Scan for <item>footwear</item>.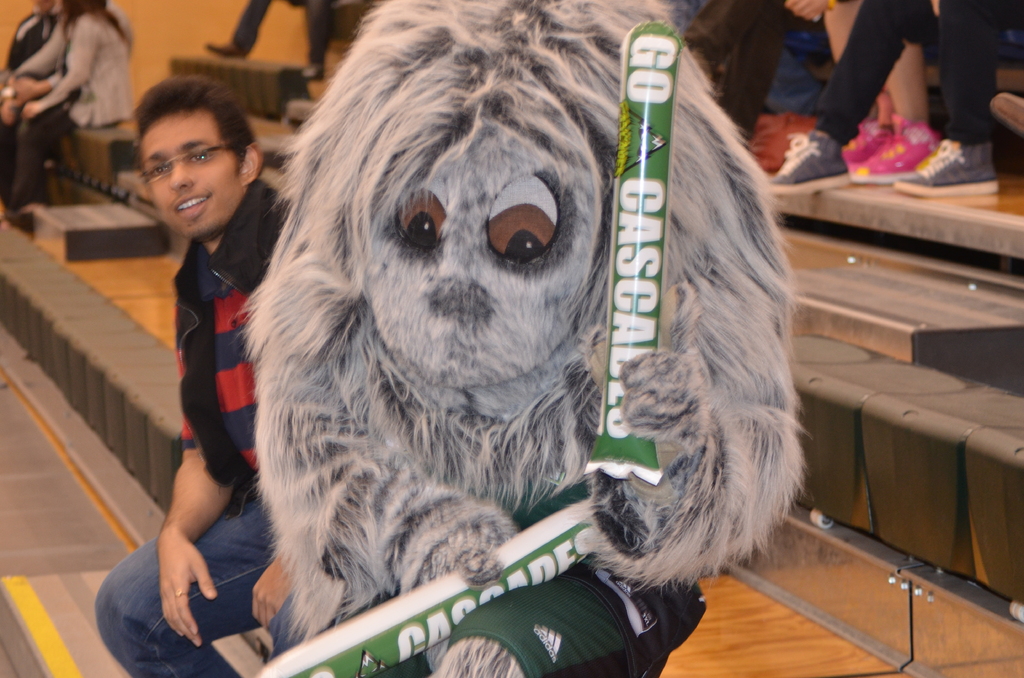
Scan result: <region>896, 137, 994, 197</region>.
